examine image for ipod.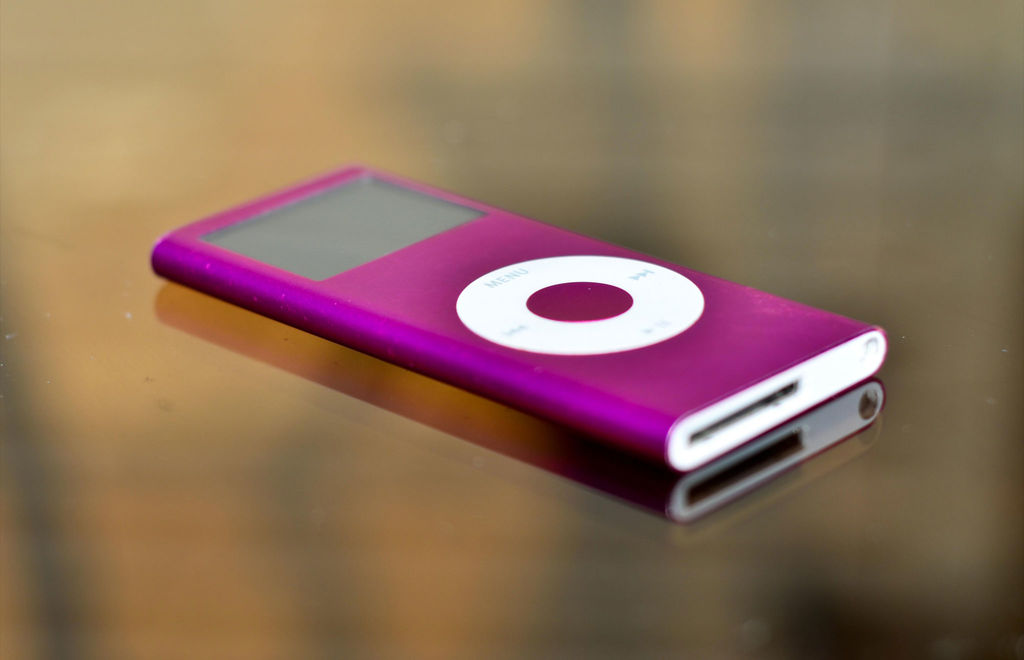
Examination result: region(154, 161, 890, 469).
